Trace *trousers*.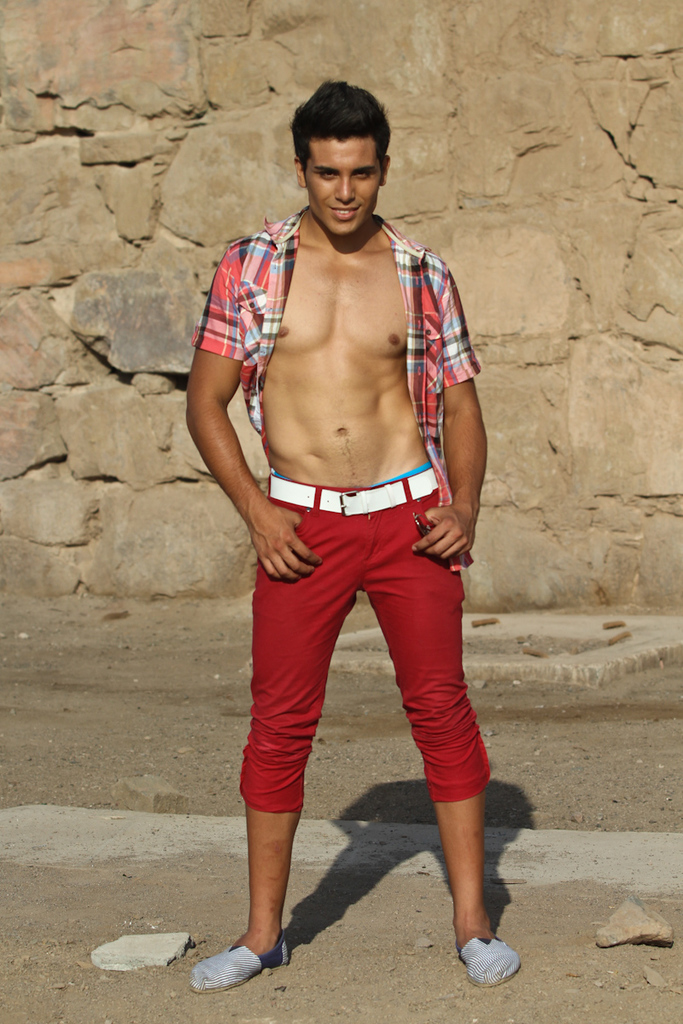
Traced to [x1=230, y1=468, x2=499, y2=819].
